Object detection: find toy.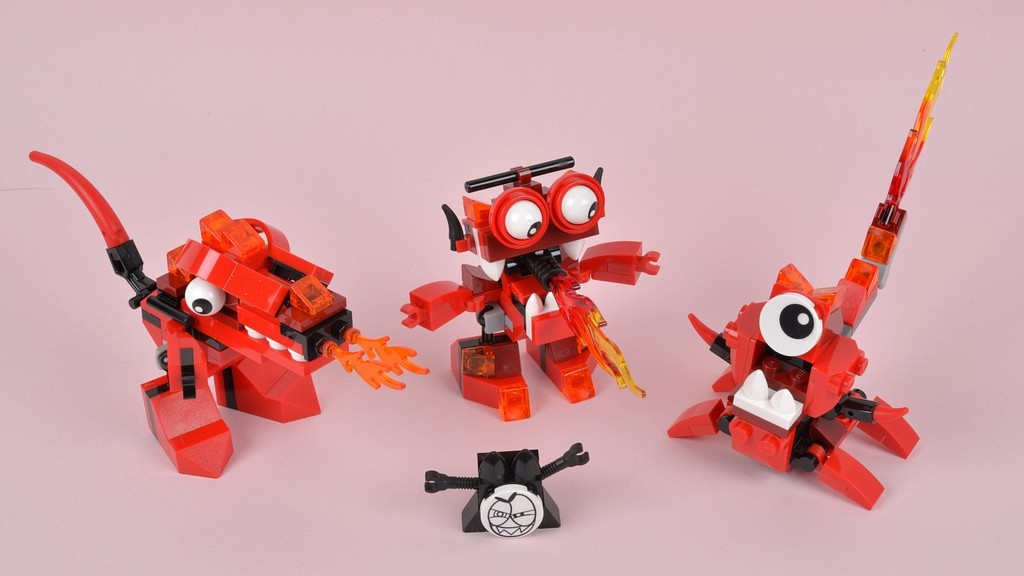
select_region(402, 154, 665, 436).
